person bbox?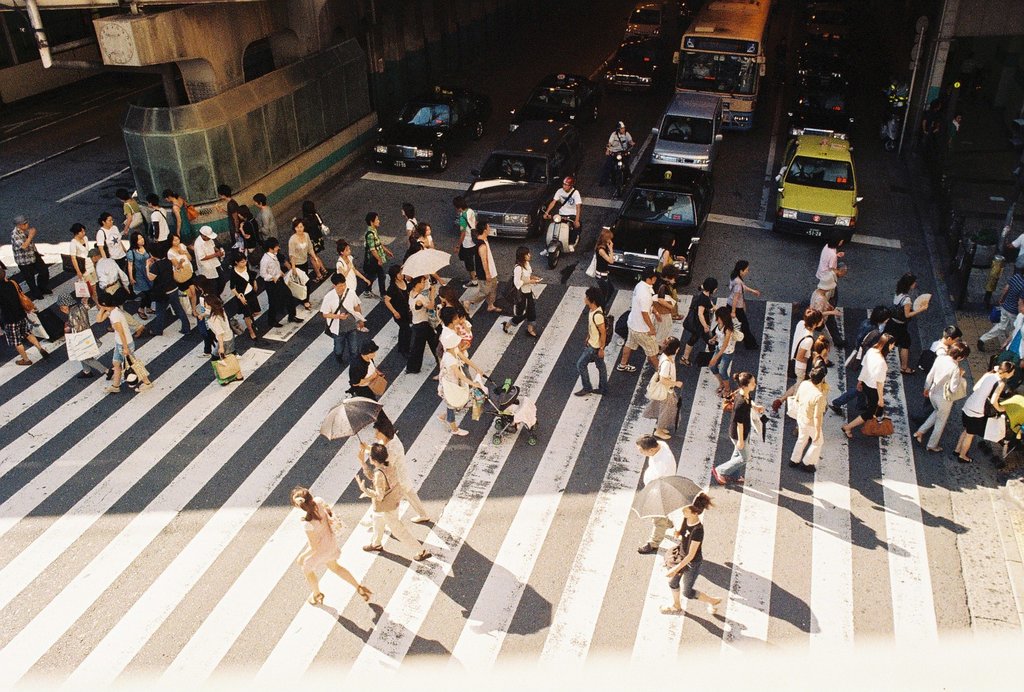
x1=411, y1=221, x2=433, y2=250
